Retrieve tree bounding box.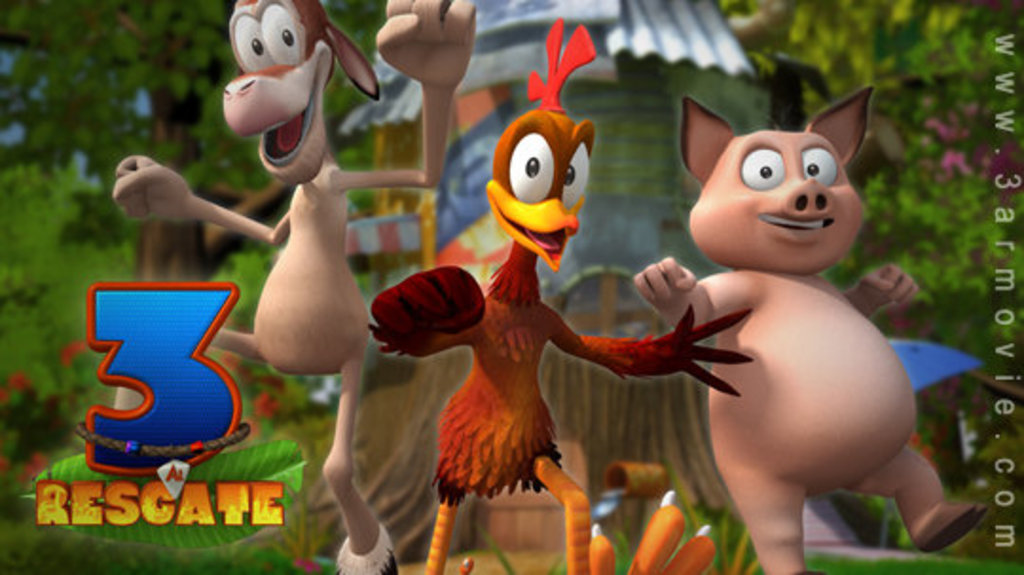
Bounding box: left=0, top=148, right=159, bottom=486.
